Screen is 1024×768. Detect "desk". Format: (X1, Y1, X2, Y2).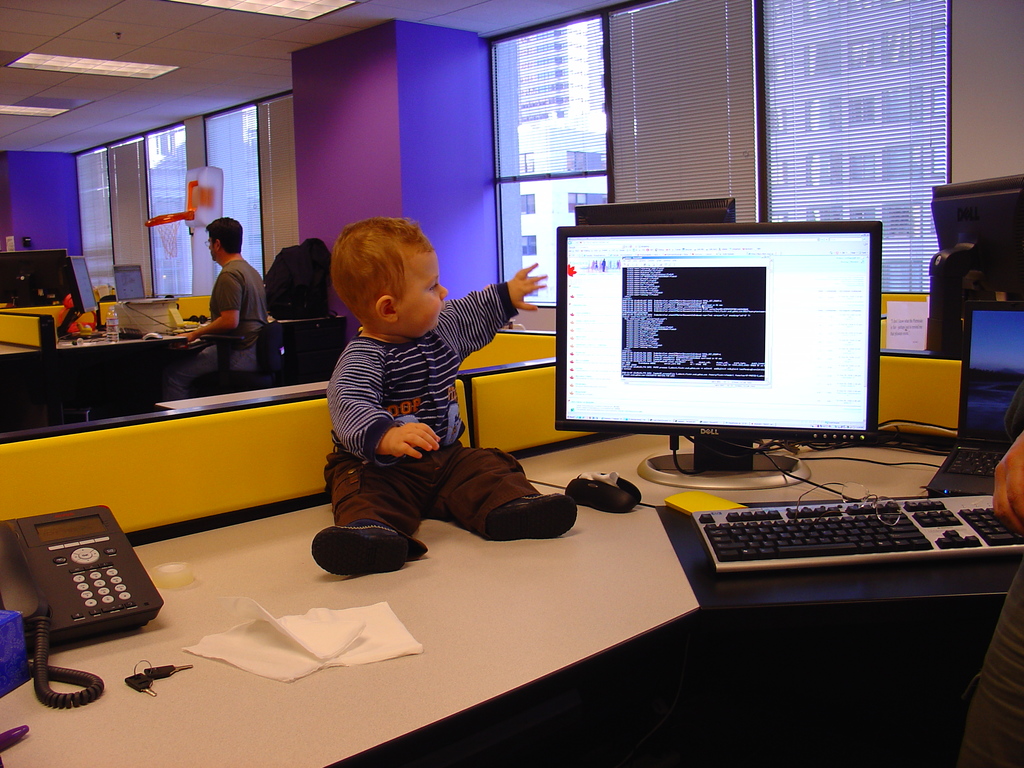
(24, 345, 970, 736).
